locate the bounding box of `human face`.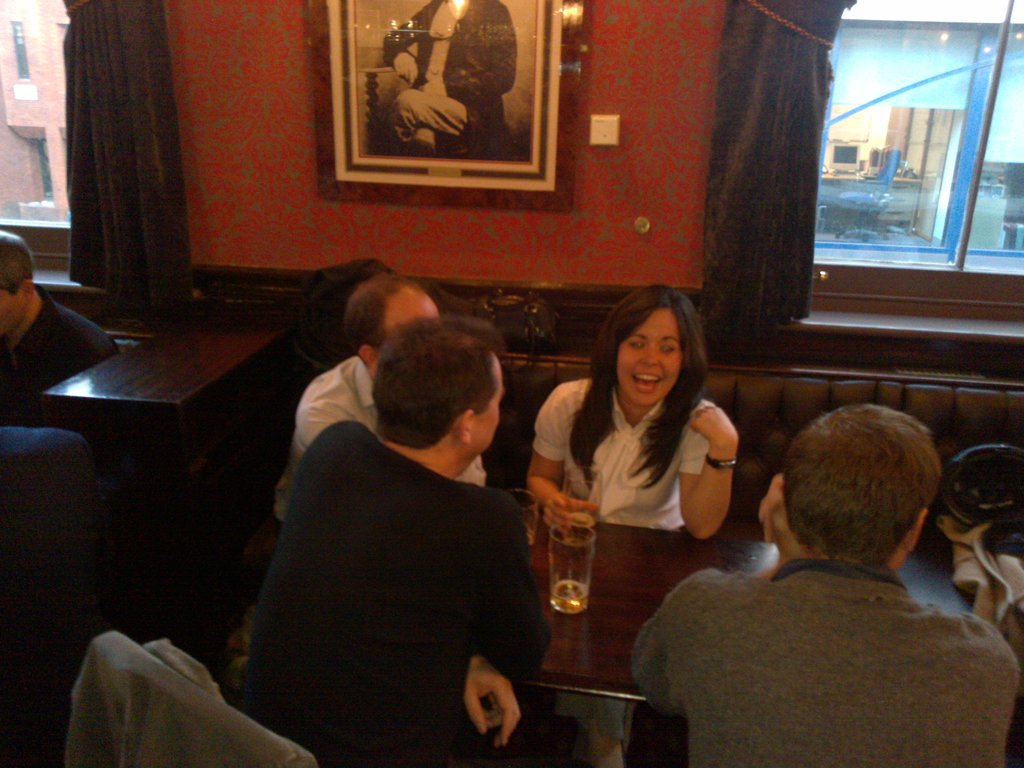
Bounding box: select_region(0, 287, 31, 336).
